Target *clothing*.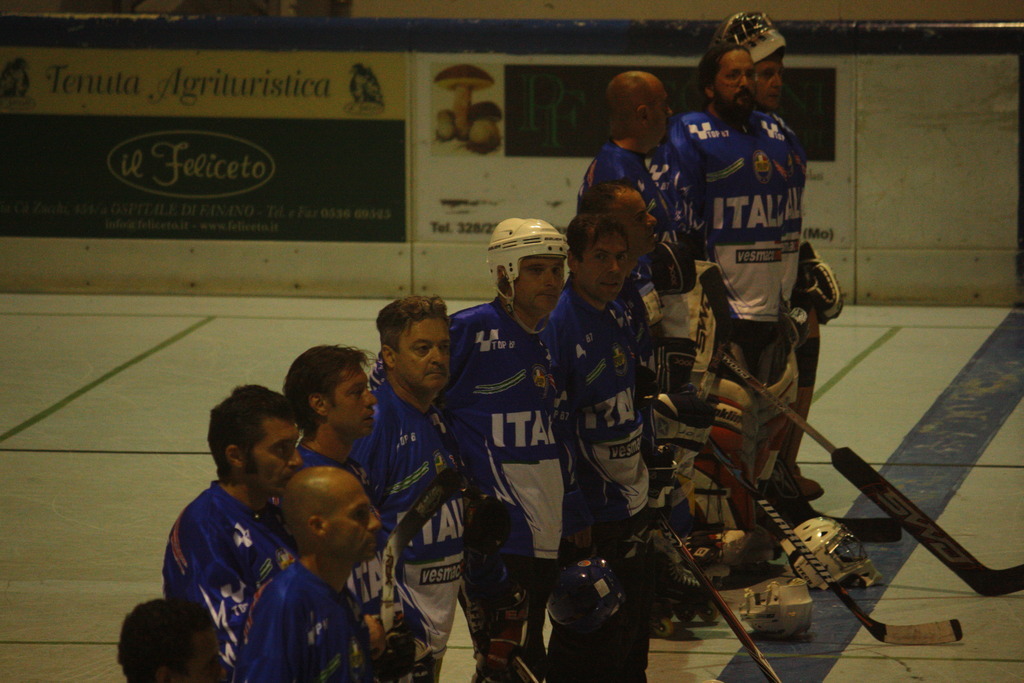
Target region: detection(280, 448, 404, 631).
